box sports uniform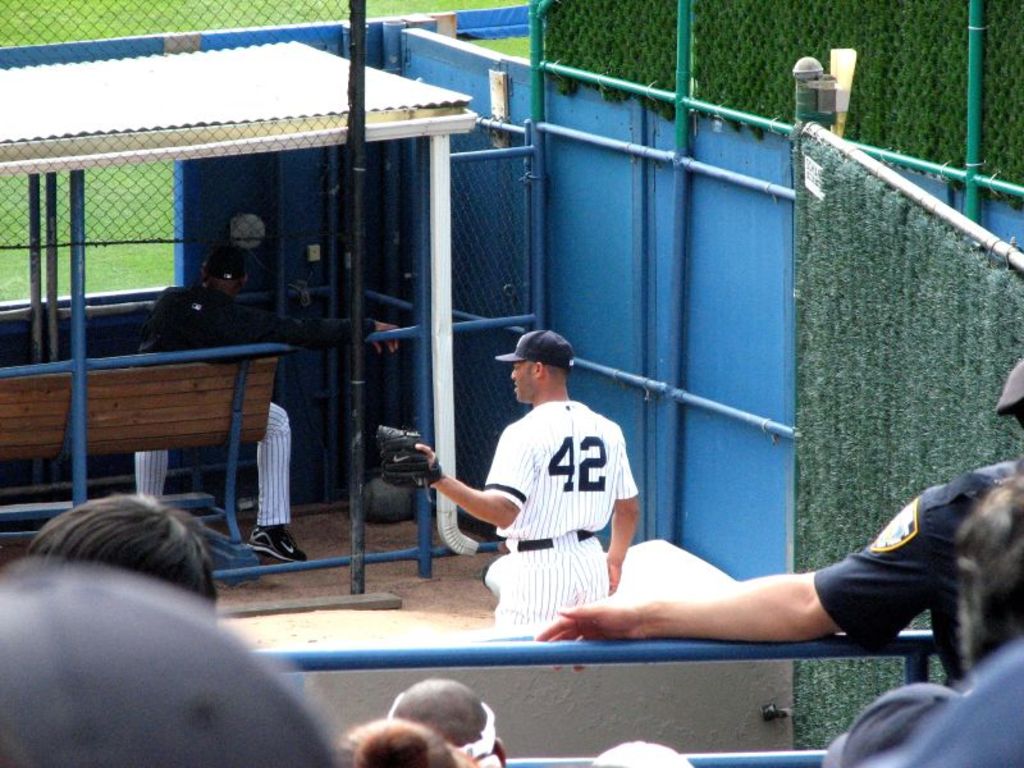
x1=814, y1=448, x2=1023, y2=689
